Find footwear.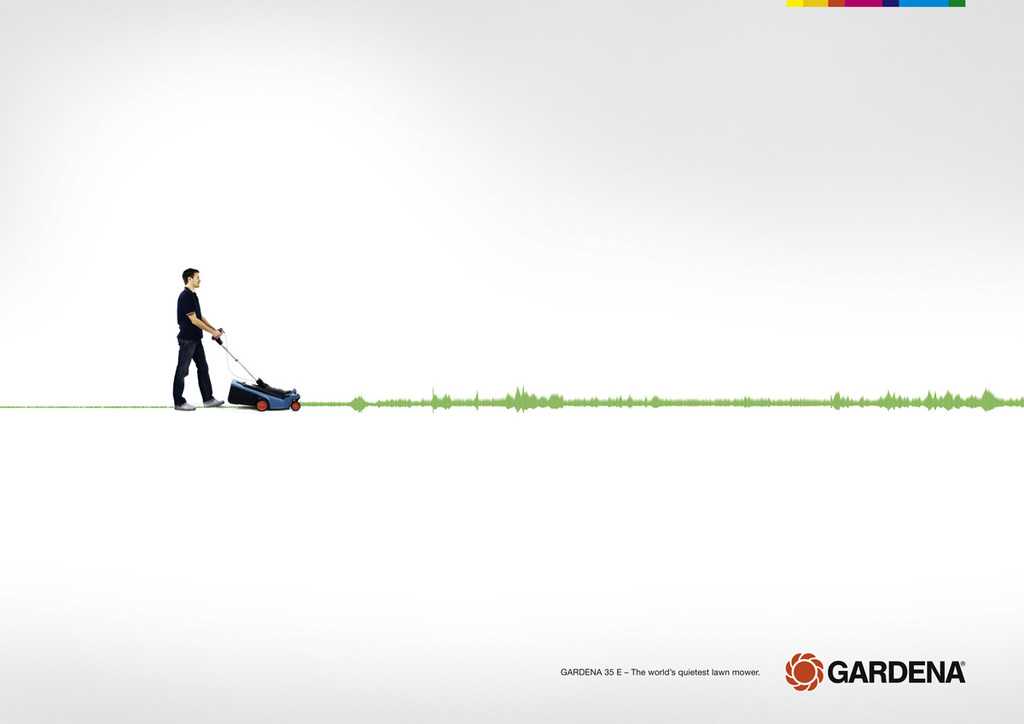
[172, 400, 194, 409].
